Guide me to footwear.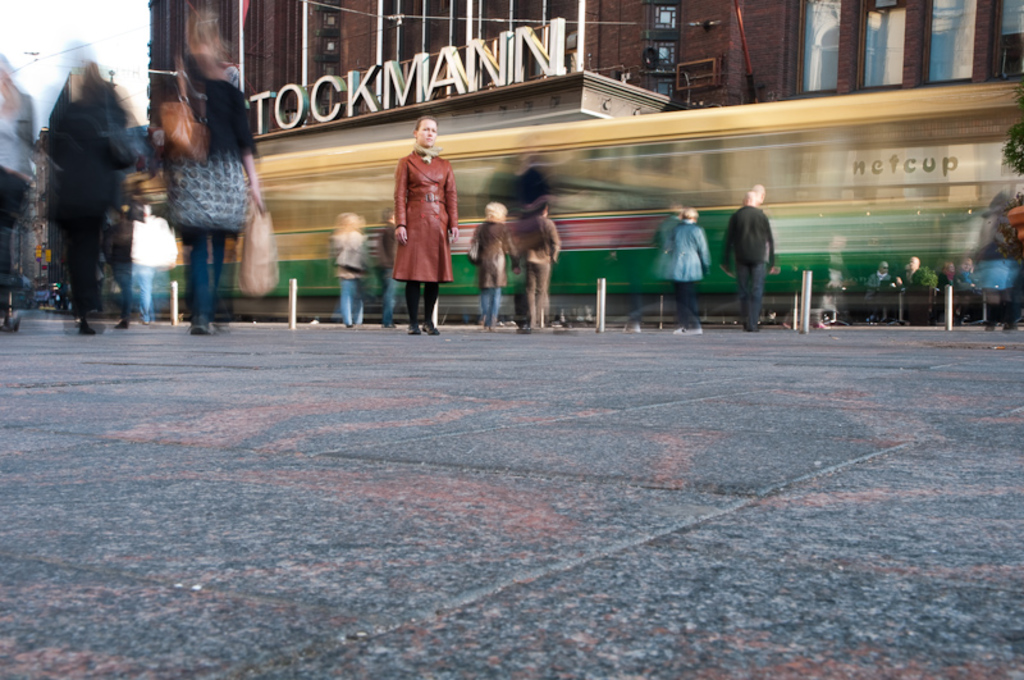
Guidance: locate(207, 319, 227, 329).
